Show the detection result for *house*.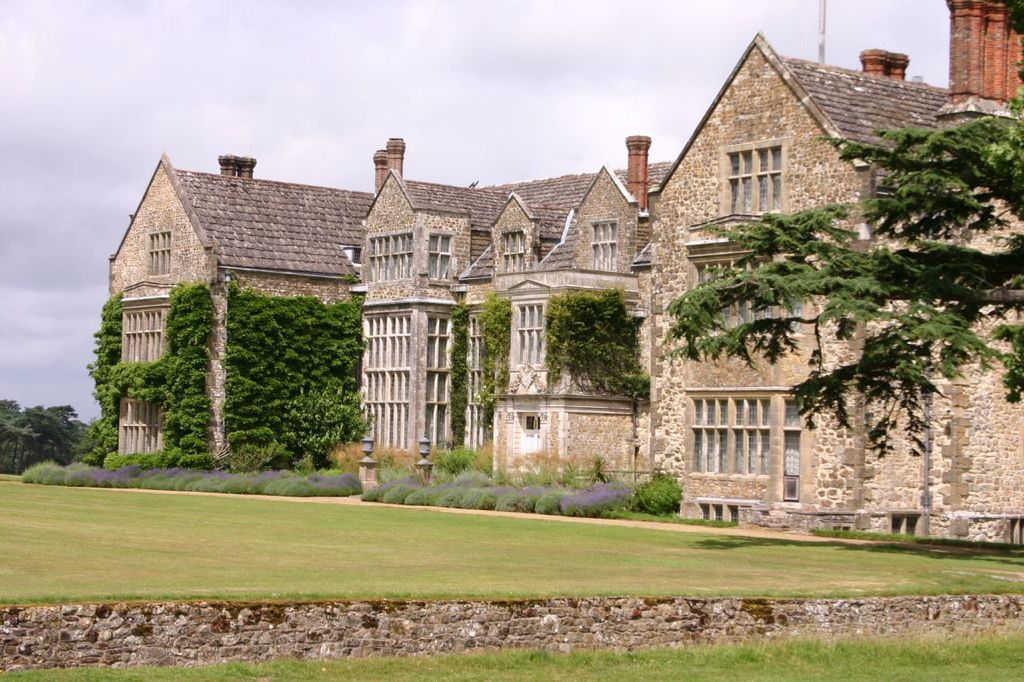
x1=358 y1=26 x2=1023 y2=561.
